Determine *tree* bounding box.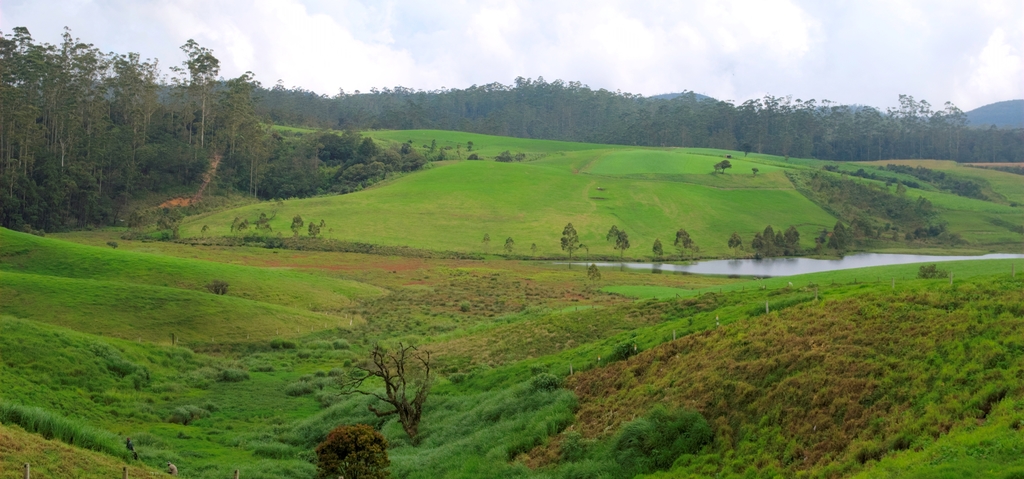
Determined: {"left": 0, "top": 27, "right": 273, "bottom": 229}.
